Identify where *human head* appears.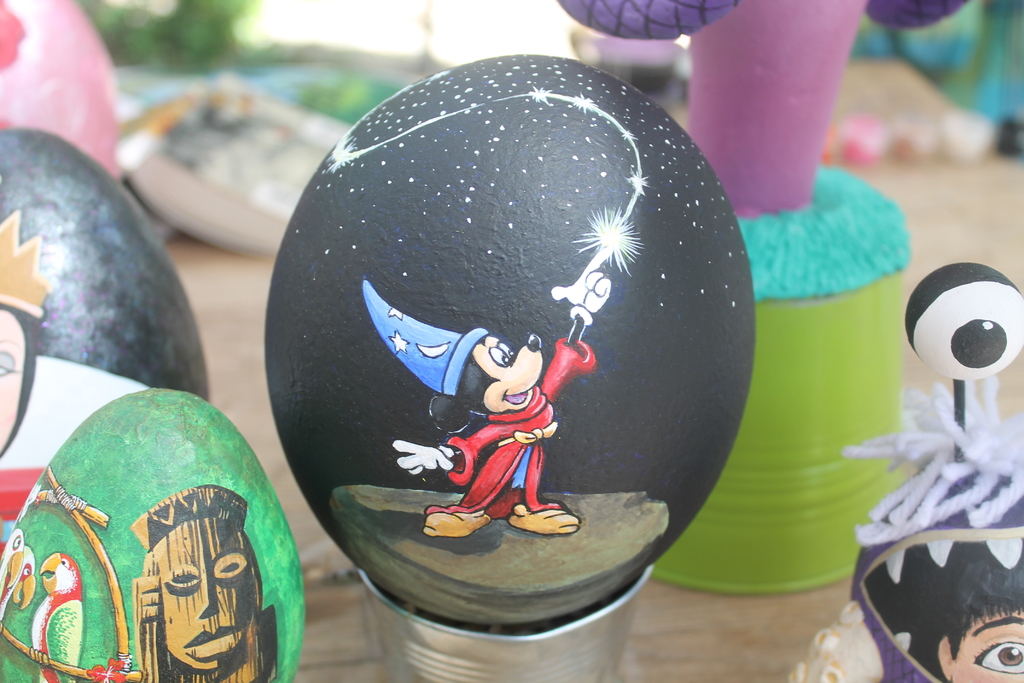
Appears at bbox=(144, 516, 260, 675).
